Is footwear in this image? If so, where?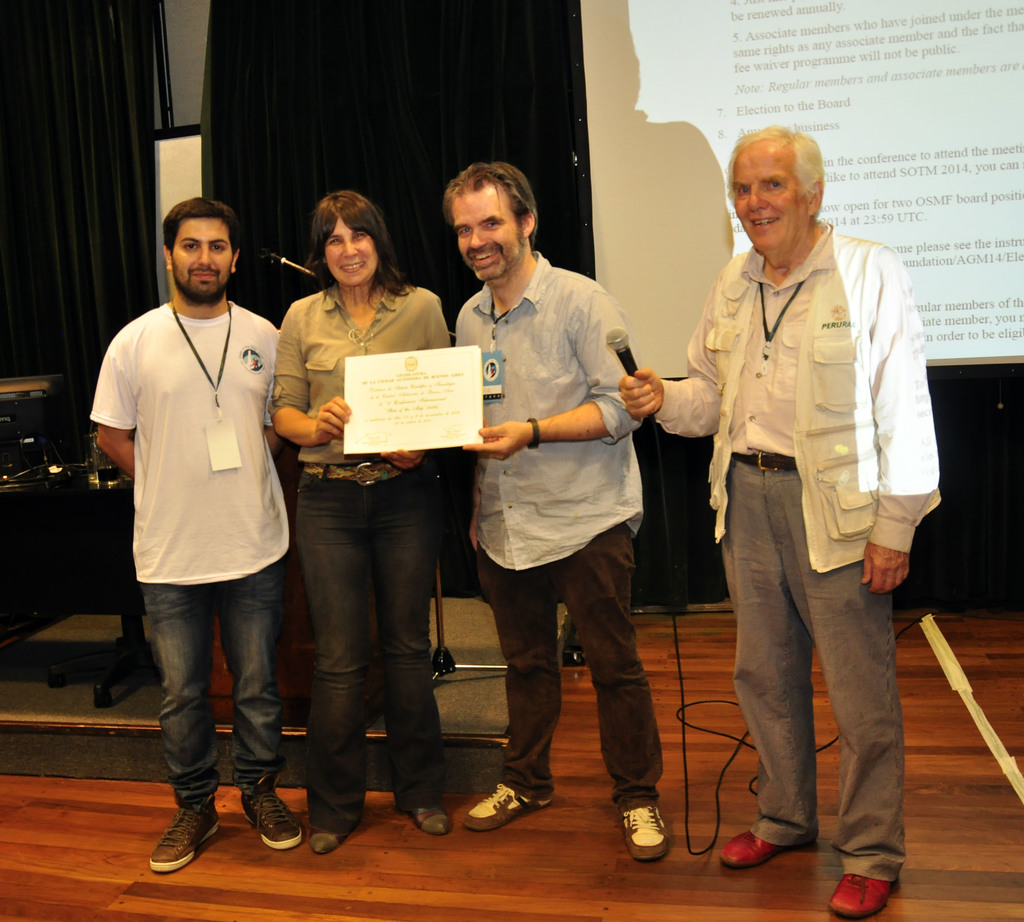
Yes, at {"left": 144, "top": 775, "right": 238, "bottom": 882}.
